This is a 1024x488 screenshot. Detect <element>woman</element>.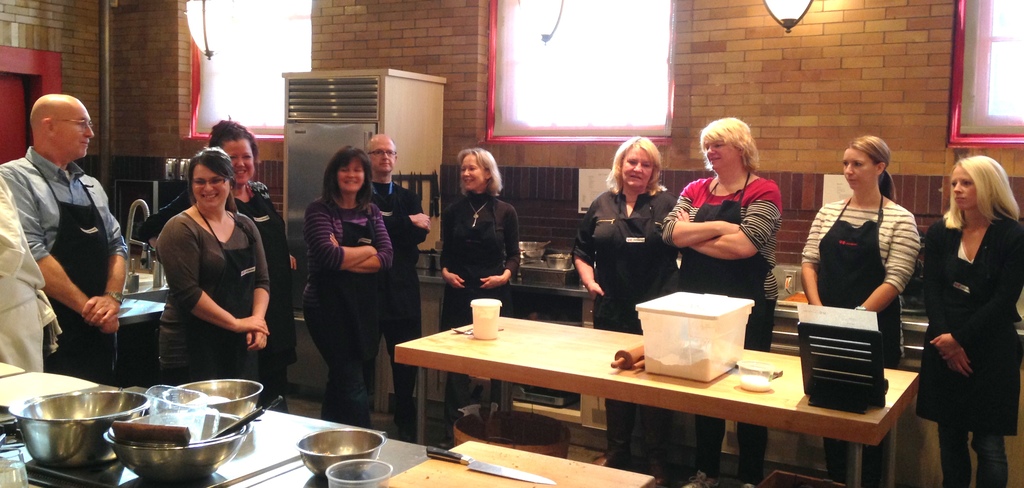
x1=664, y1=109, x2=783, y2=487.
